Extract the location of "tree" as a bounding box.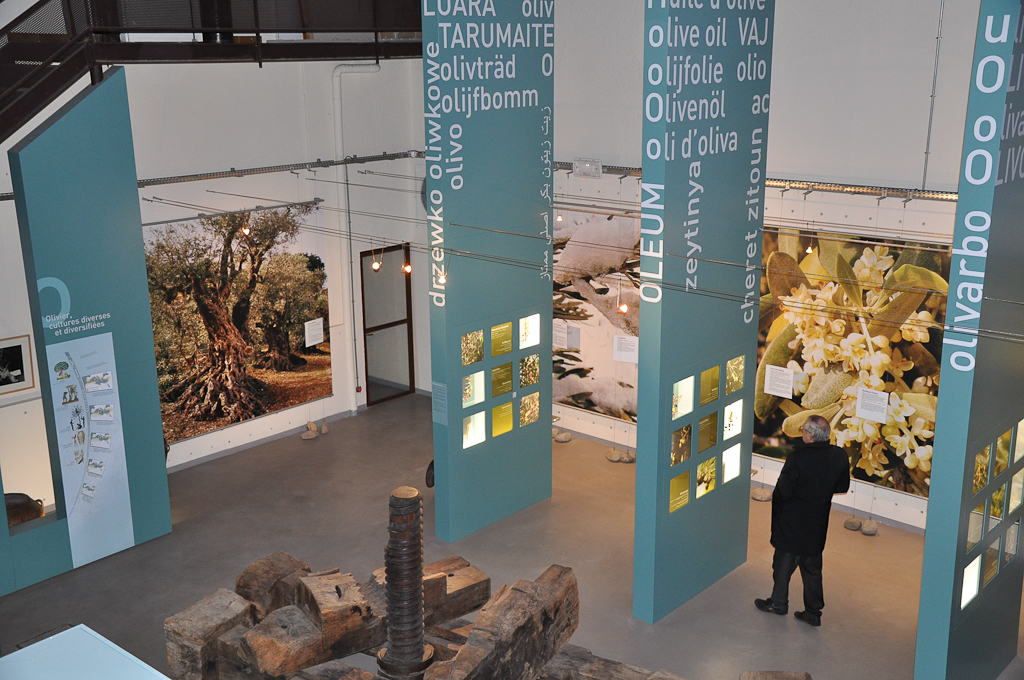
<region>247, 258, 317, 371</region>.
